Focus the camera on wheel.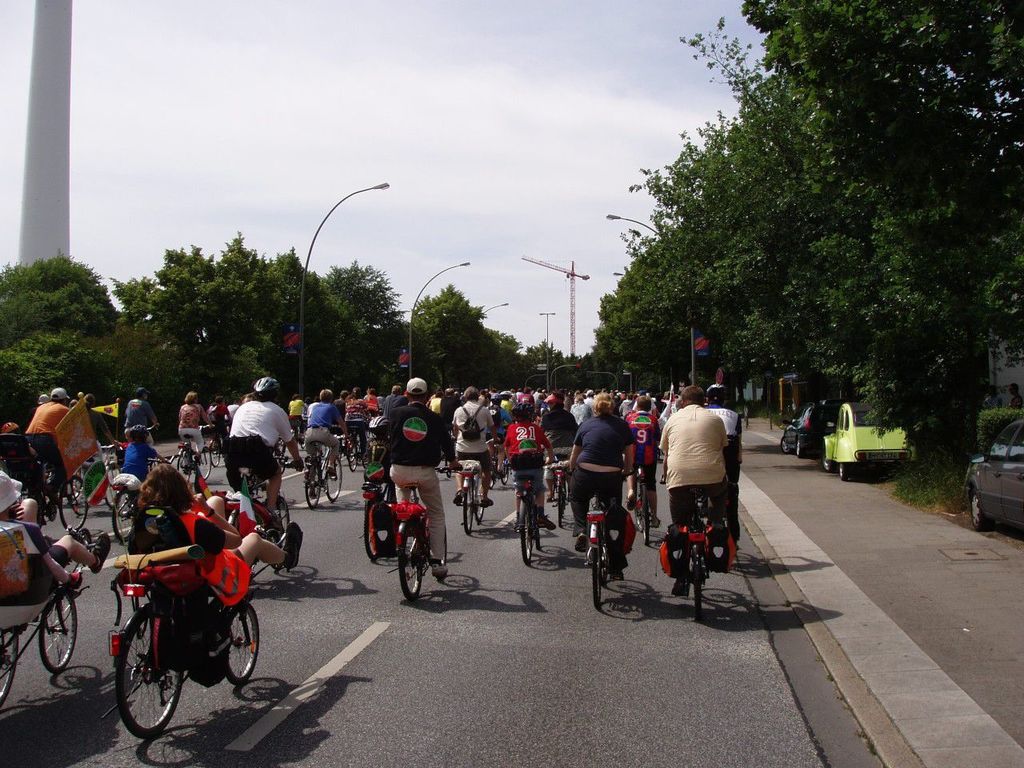
Focus region: 458, 476, 472, 531.
